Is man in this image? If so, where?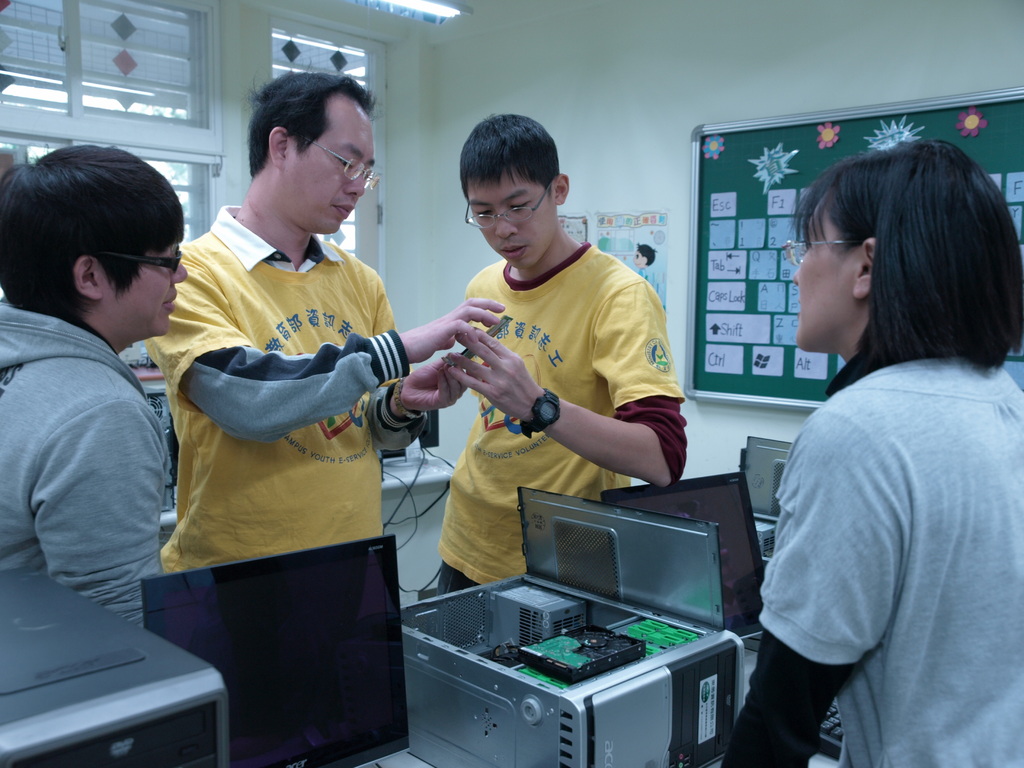
Yes, at rect(154, 61, 502, 559).
